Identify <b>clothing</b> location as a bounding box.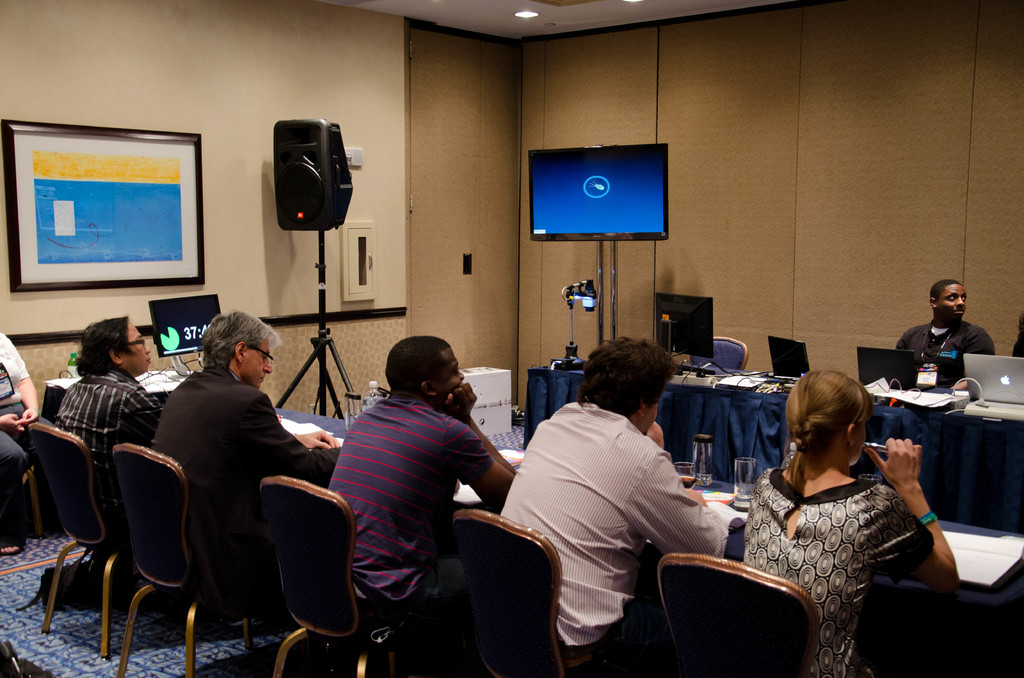
(x1=499, y1=400, x2=729, y2=677).
